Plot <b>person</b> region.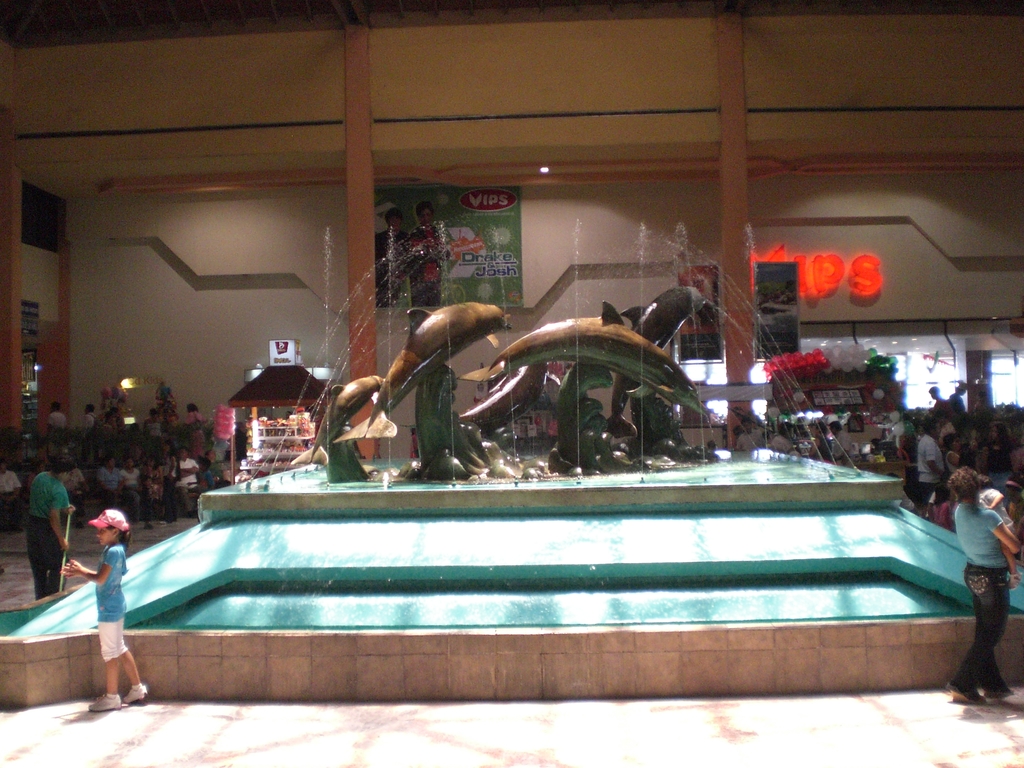
Plotted at 48:401:67:445.
